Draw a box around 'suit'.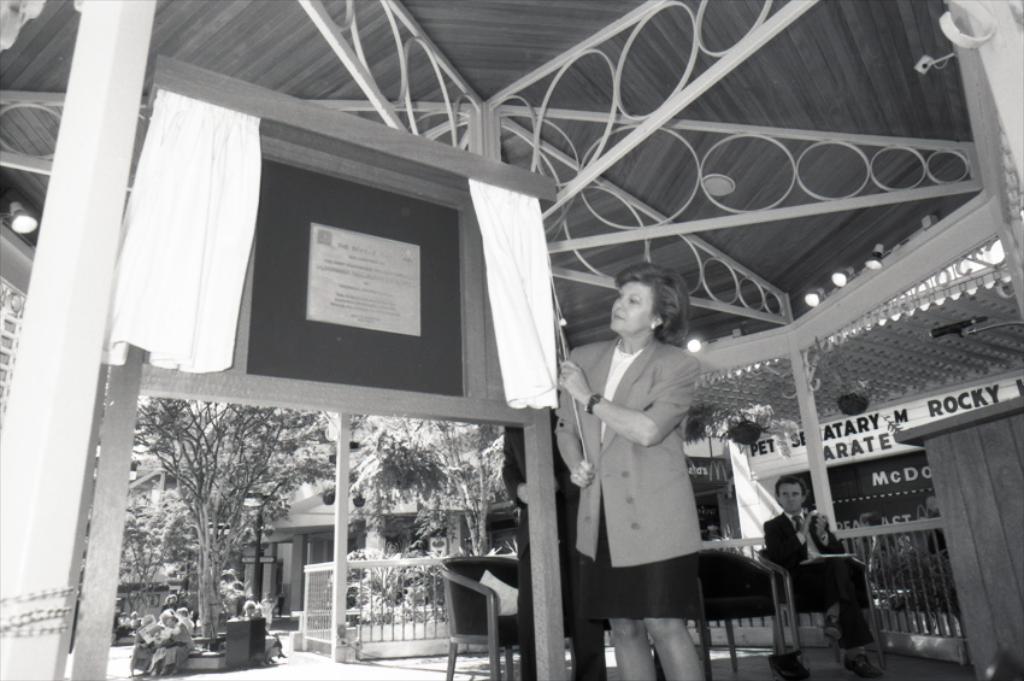
[left=552, top=337, right=702, bottom=621].
